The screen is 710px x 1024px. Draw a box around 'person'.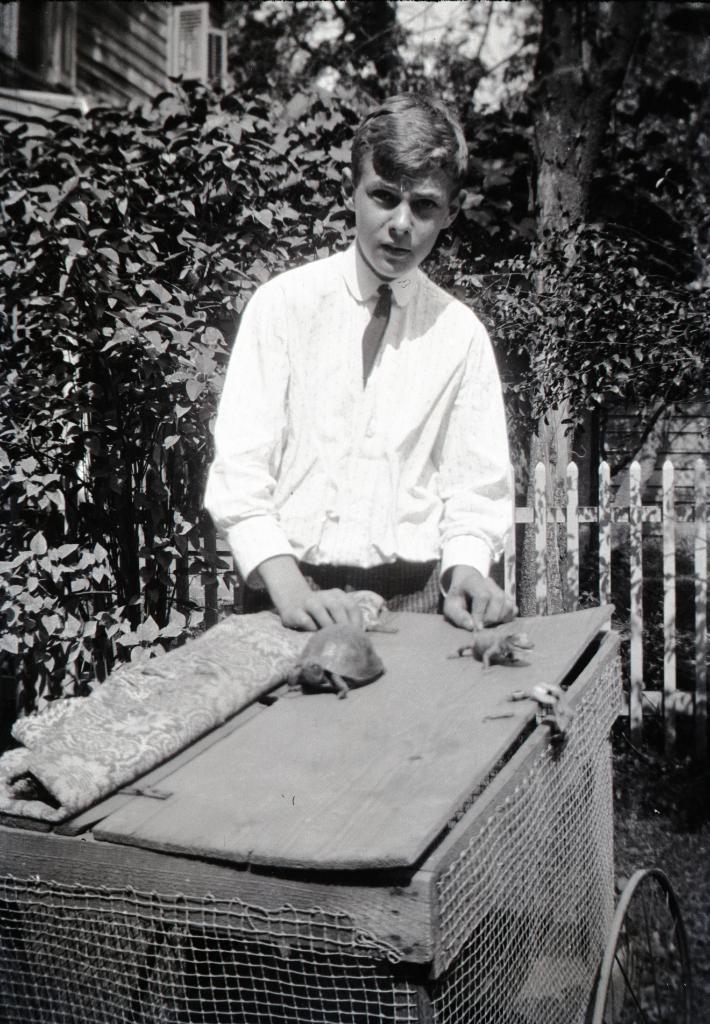
x1=199, y1=84, x2=526, y2=623.
